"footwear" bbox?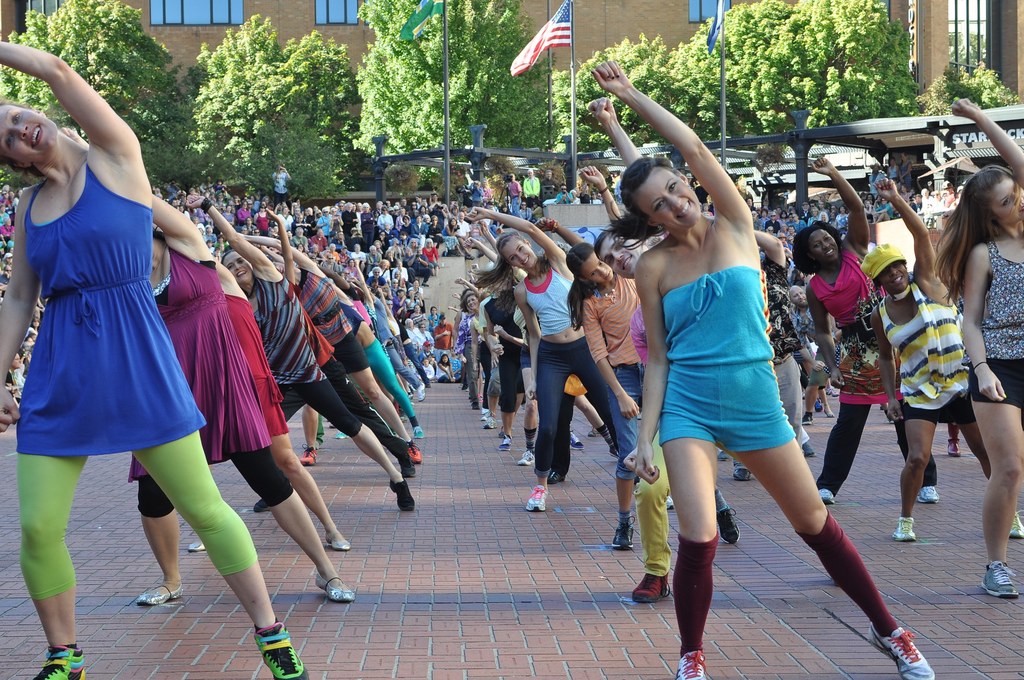
x1=611, y1=514, x2=639, y2=549
